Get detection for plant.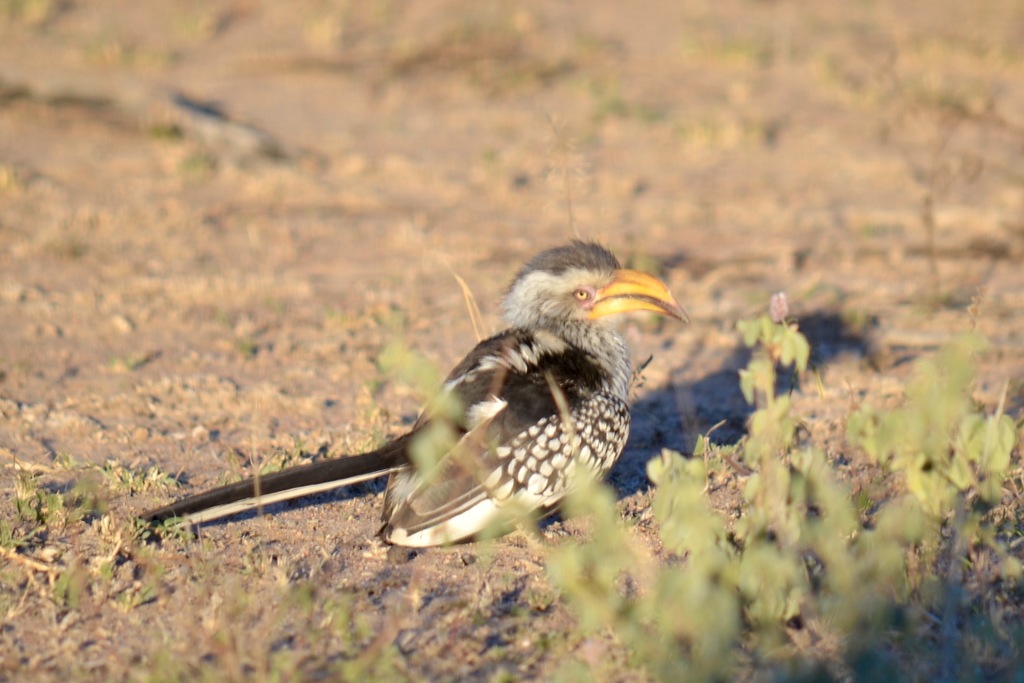
Detection: left=9, top=472, right=86, bottom=610.
